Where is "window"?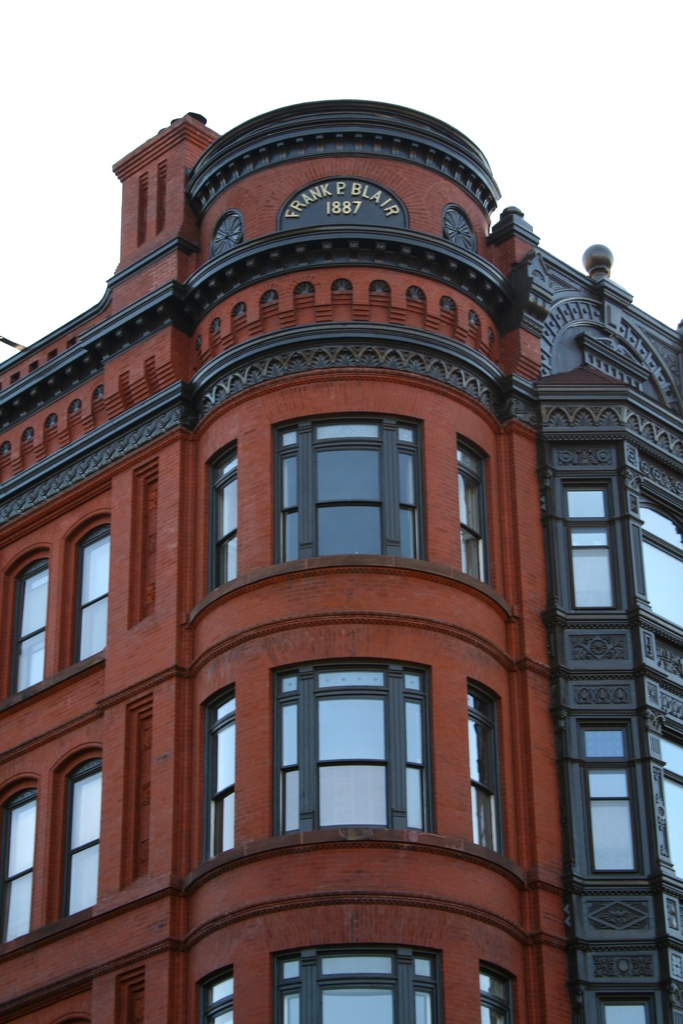
Rect(203, 438, 242, 593).
